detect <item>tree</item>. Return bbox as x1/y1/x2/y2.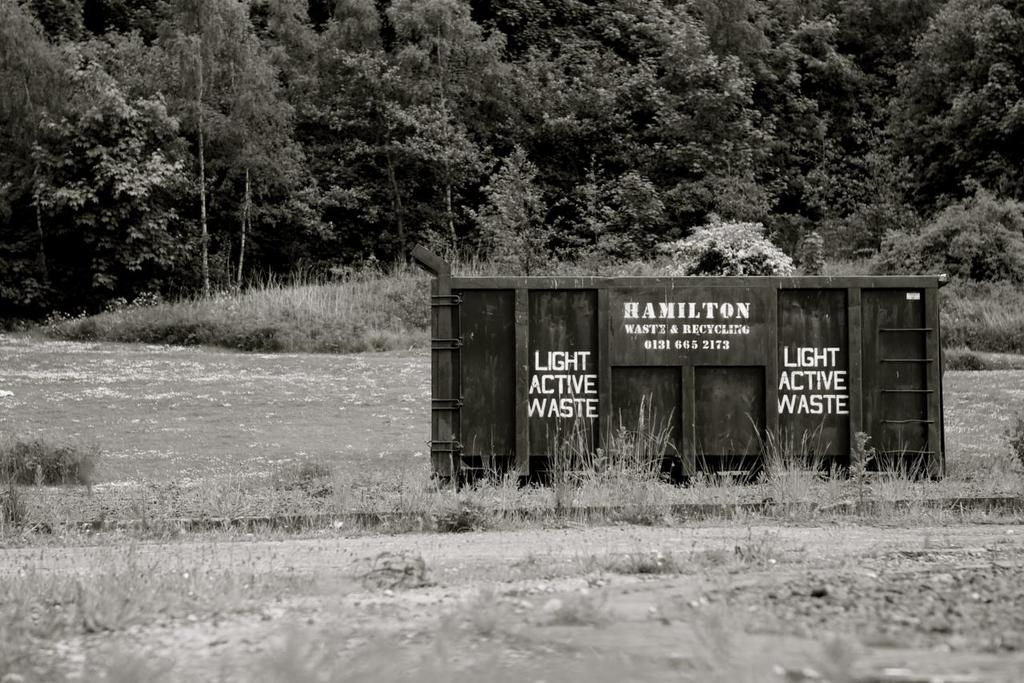
380/4/529/273.
